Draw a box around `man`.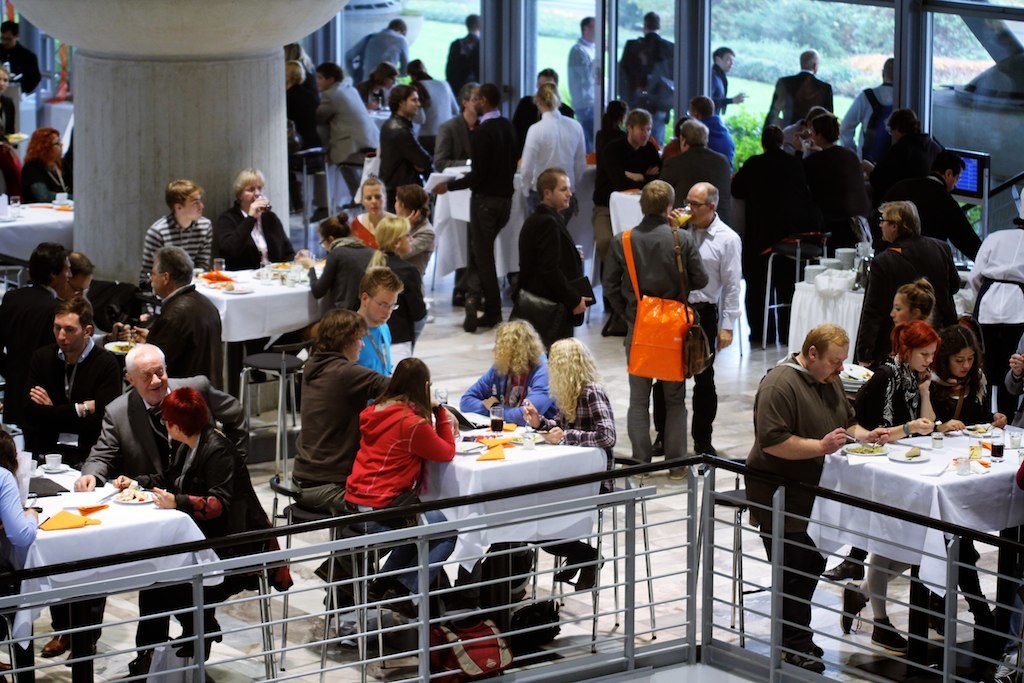
x1=12 y1=235 x2=74 y2=428.
